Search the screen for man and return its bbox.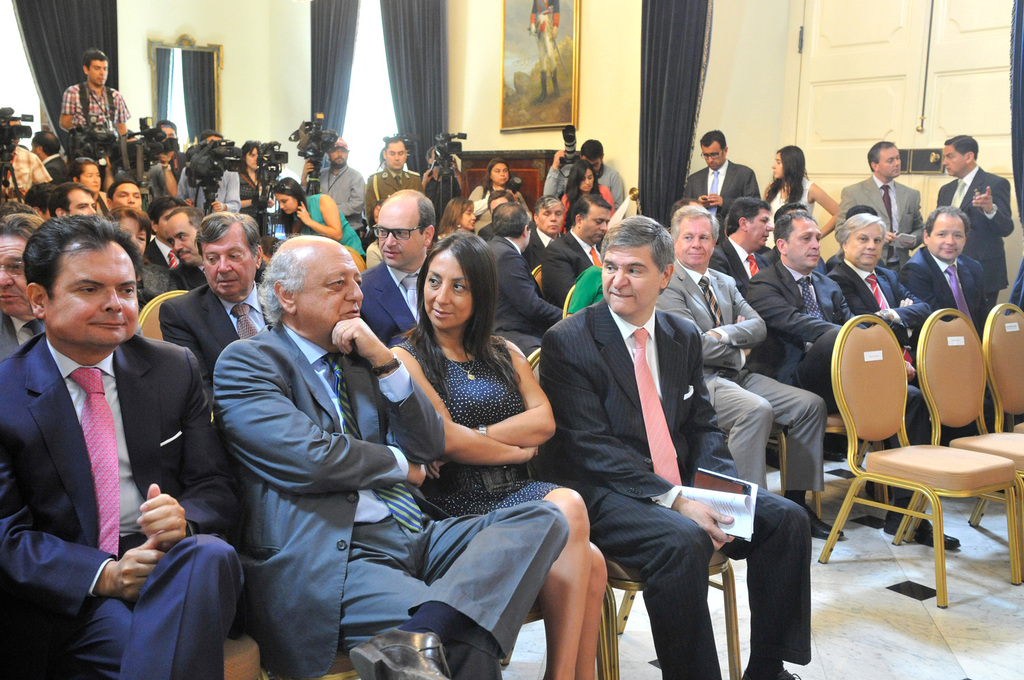
Found: 161:208:205:290.
